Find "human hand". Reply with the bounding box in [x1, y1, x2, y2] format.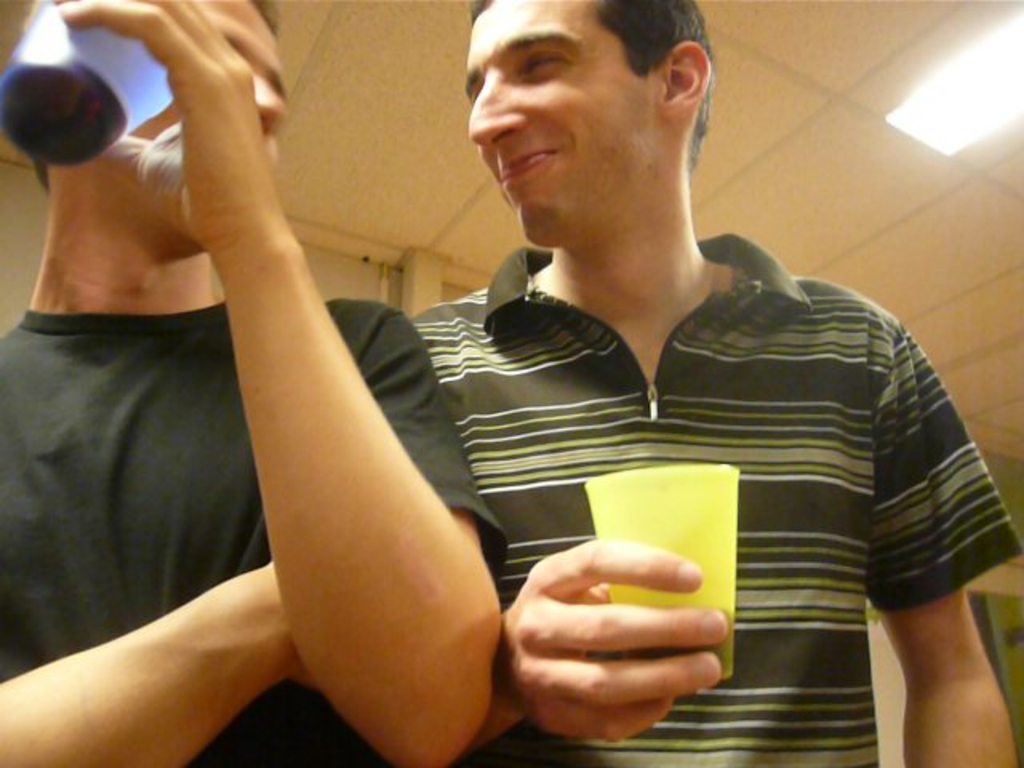
[50, 0, 275, 248].
